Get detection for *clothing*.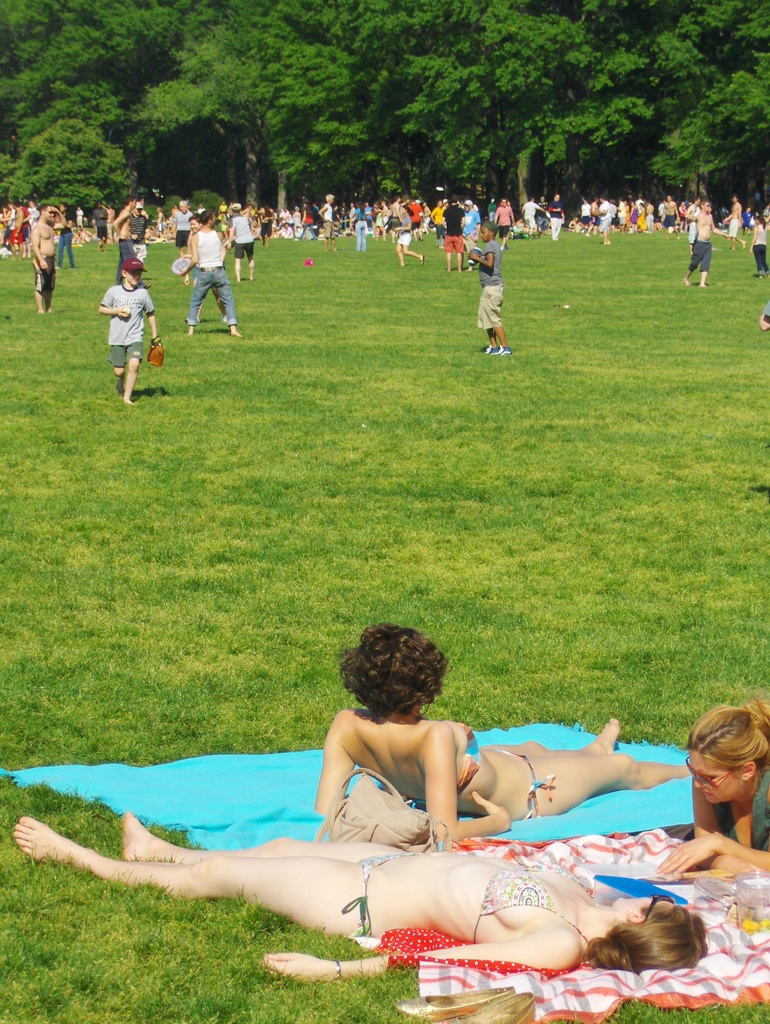
Detection: (754,228,768,277).
